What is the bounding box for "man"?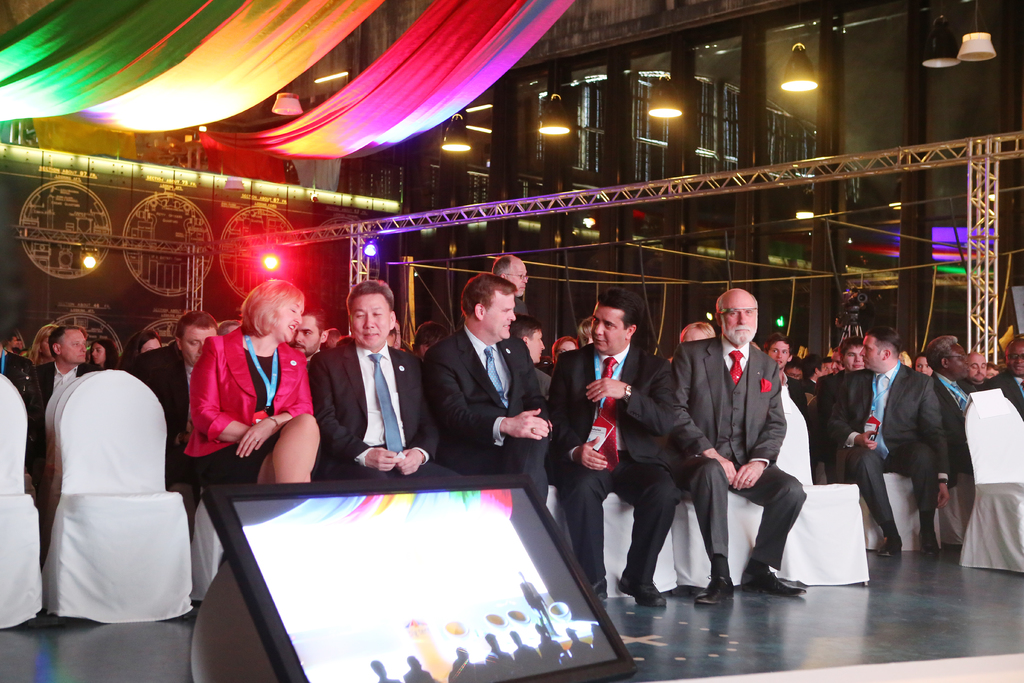
bbox(548, 286, 673, 611).
